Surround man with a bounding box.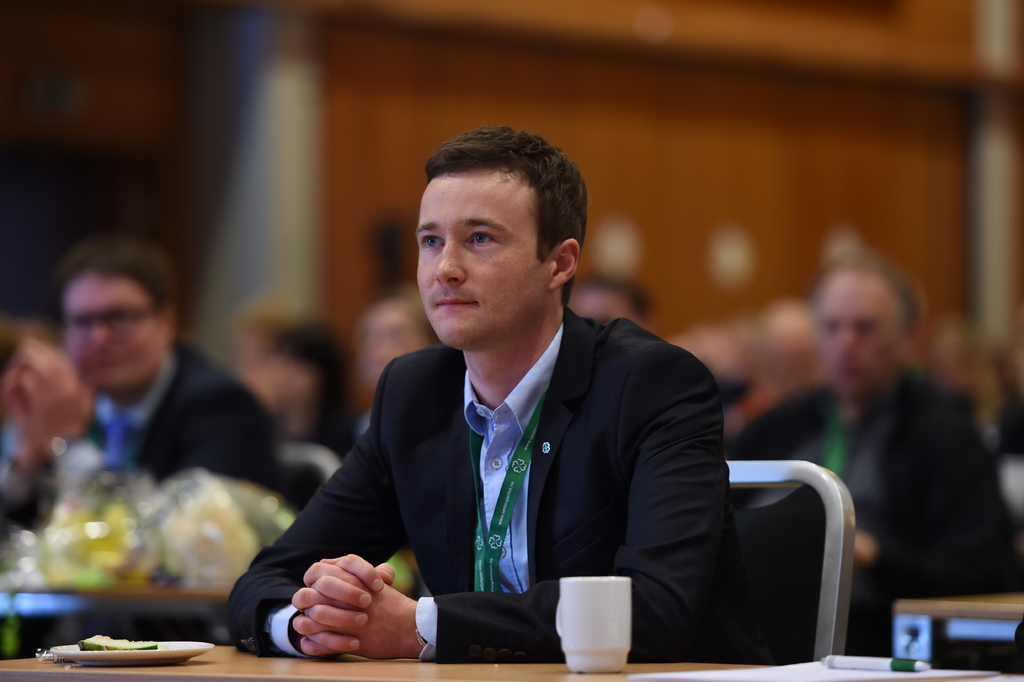
277 160 816 640.
